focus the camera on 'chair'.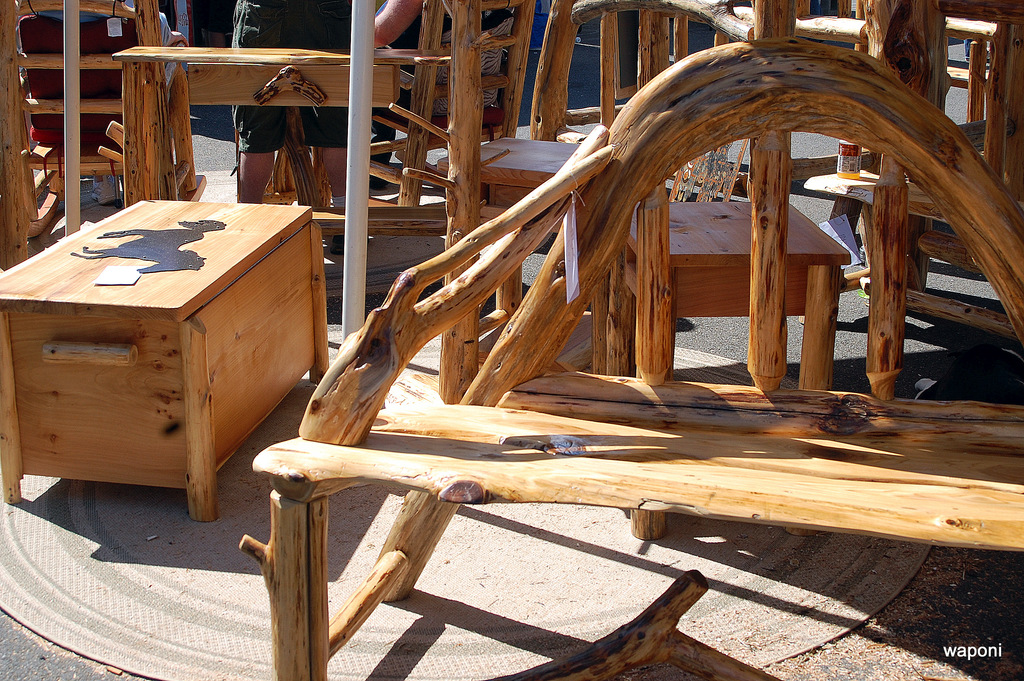
Focus region: 943/9/1002/123.
